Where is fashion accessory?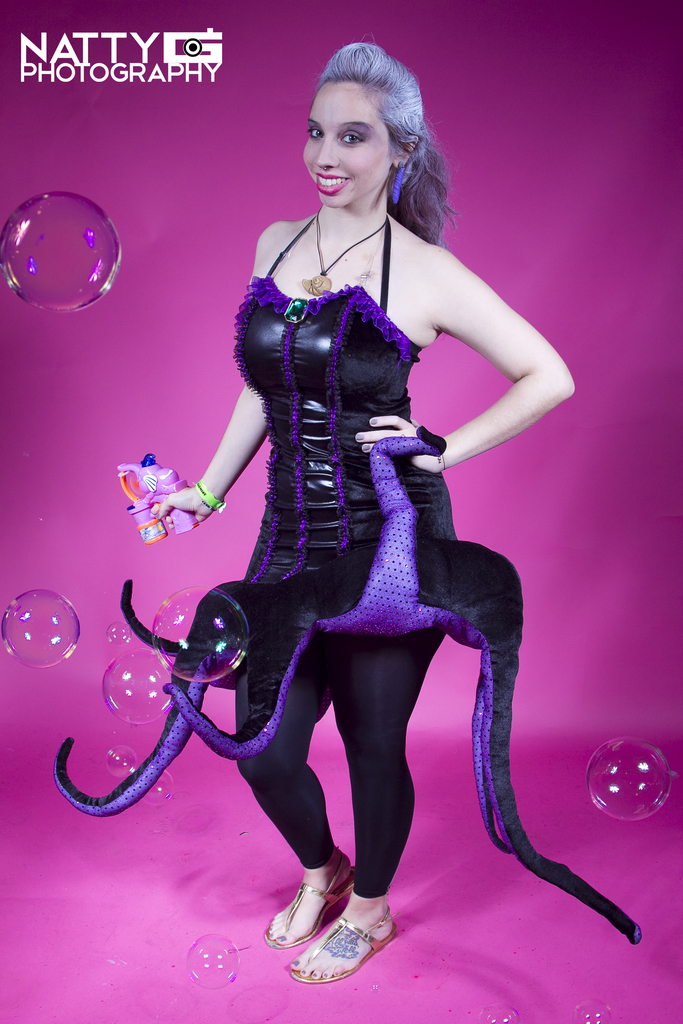
{"x1": 393, "y1": 157, "x2": 406, "y2": 207}.
